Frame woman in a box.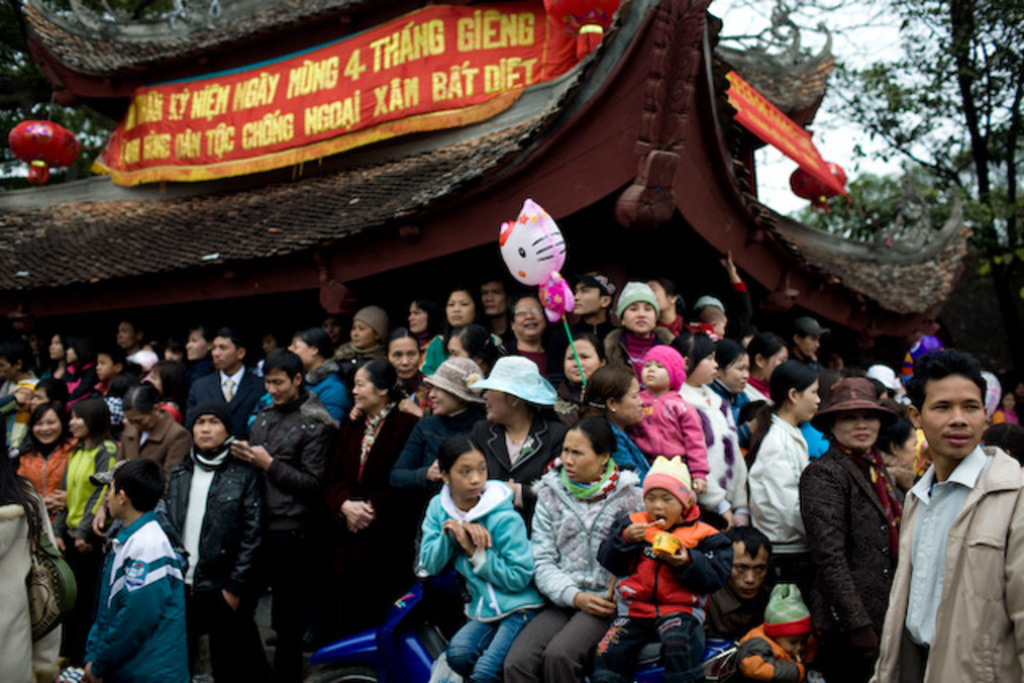
(left=421, top=286, right=506, bottom=382).
